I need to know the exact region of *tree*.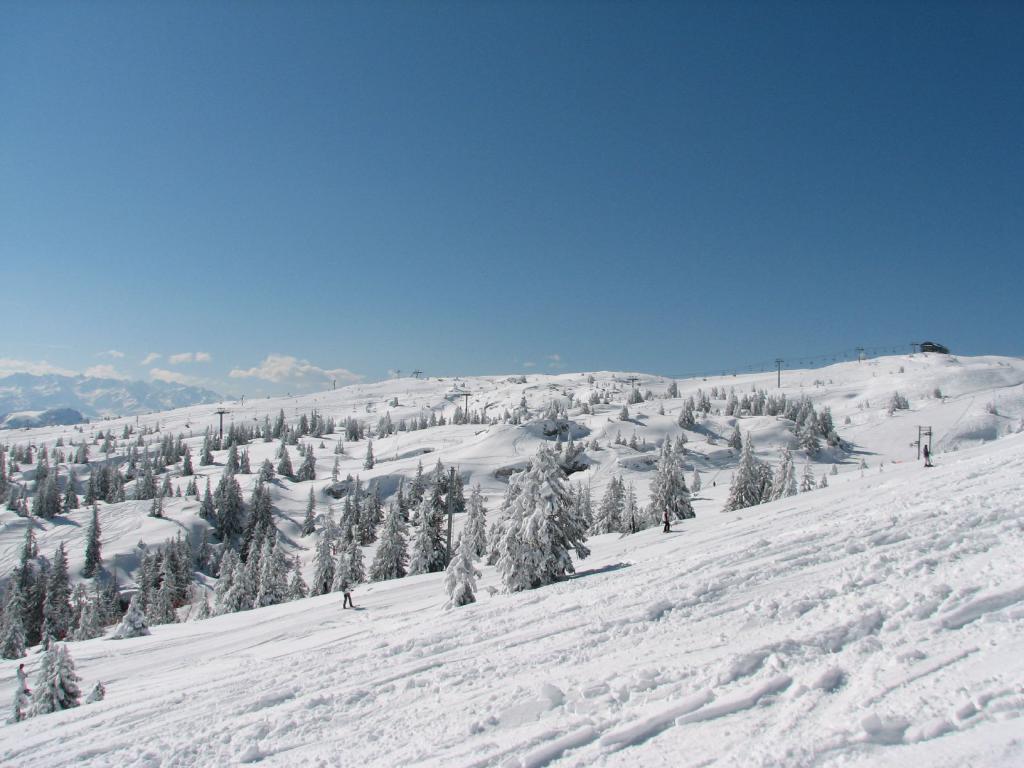
Region: (x1=480, y1=430, x2=595, y2=598).
